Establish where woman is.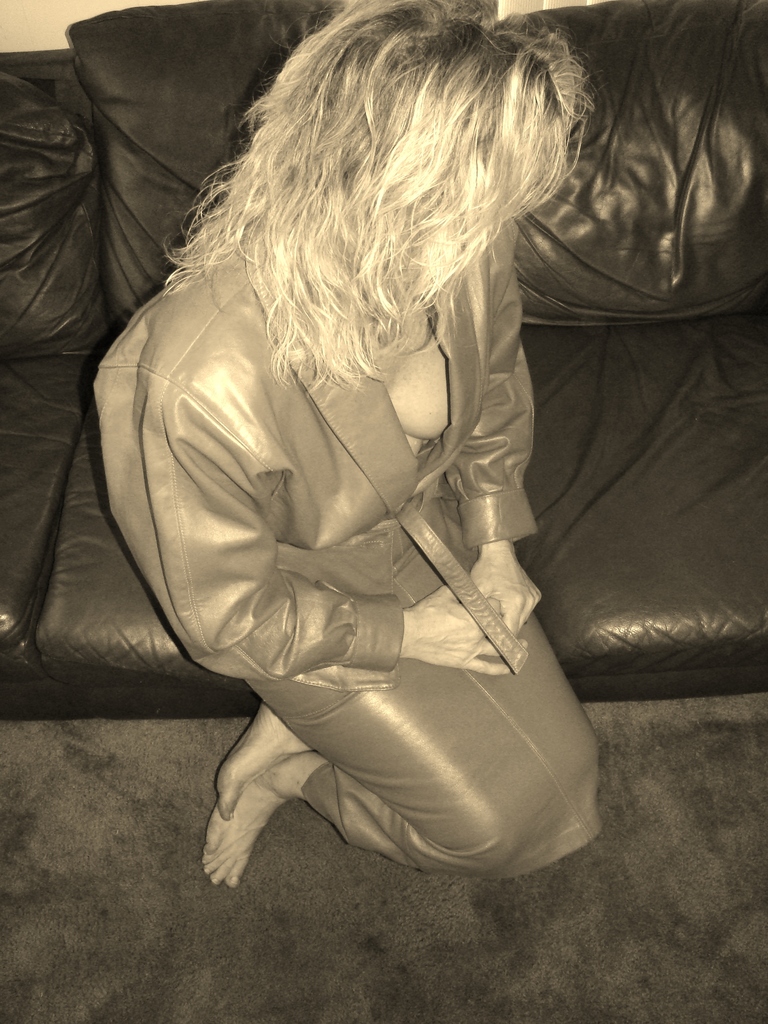
Established at [x1=59, y1=0, x2=671, y2=889].
